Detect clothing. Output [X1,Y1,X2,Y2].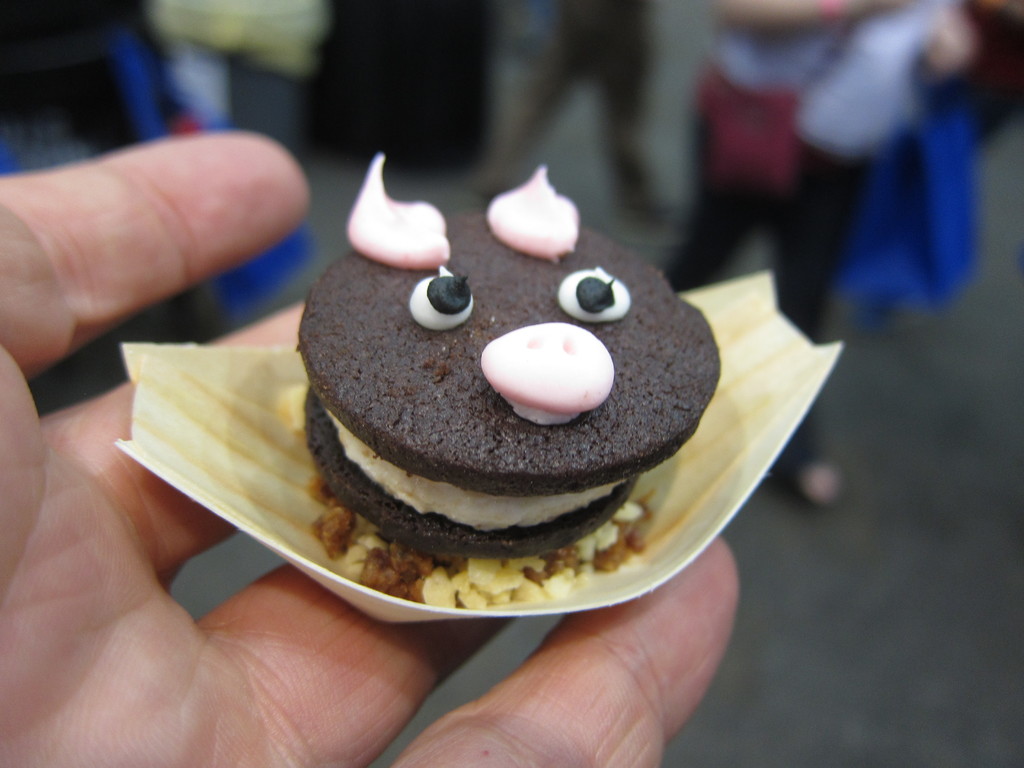
[481,0,651,205].
